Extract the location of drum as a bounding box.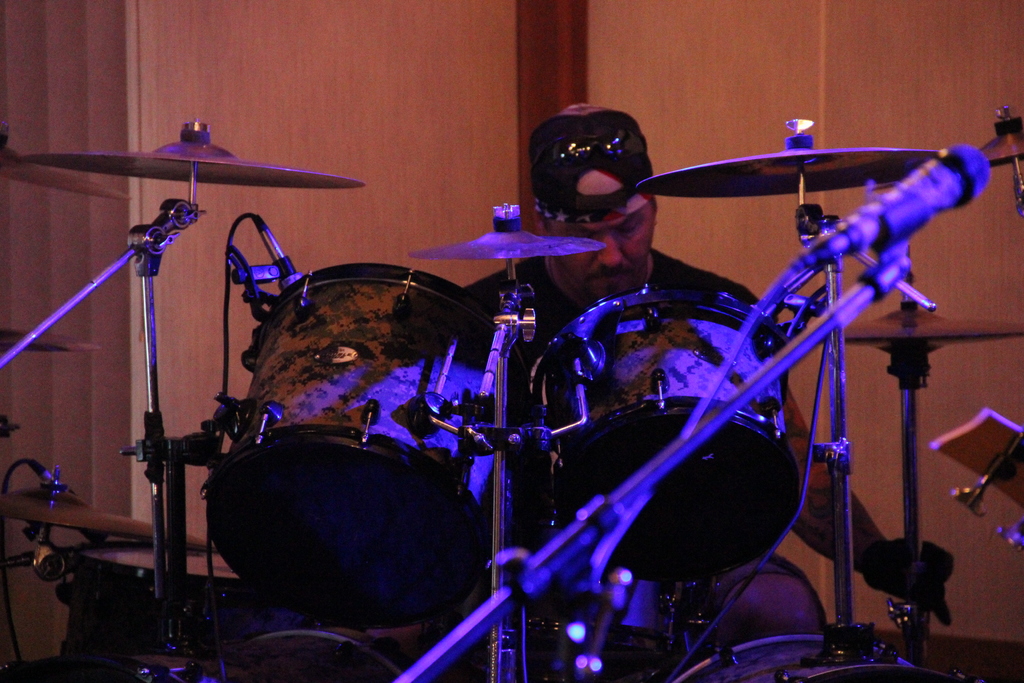
bbox=(199, 621, 412, 682).
